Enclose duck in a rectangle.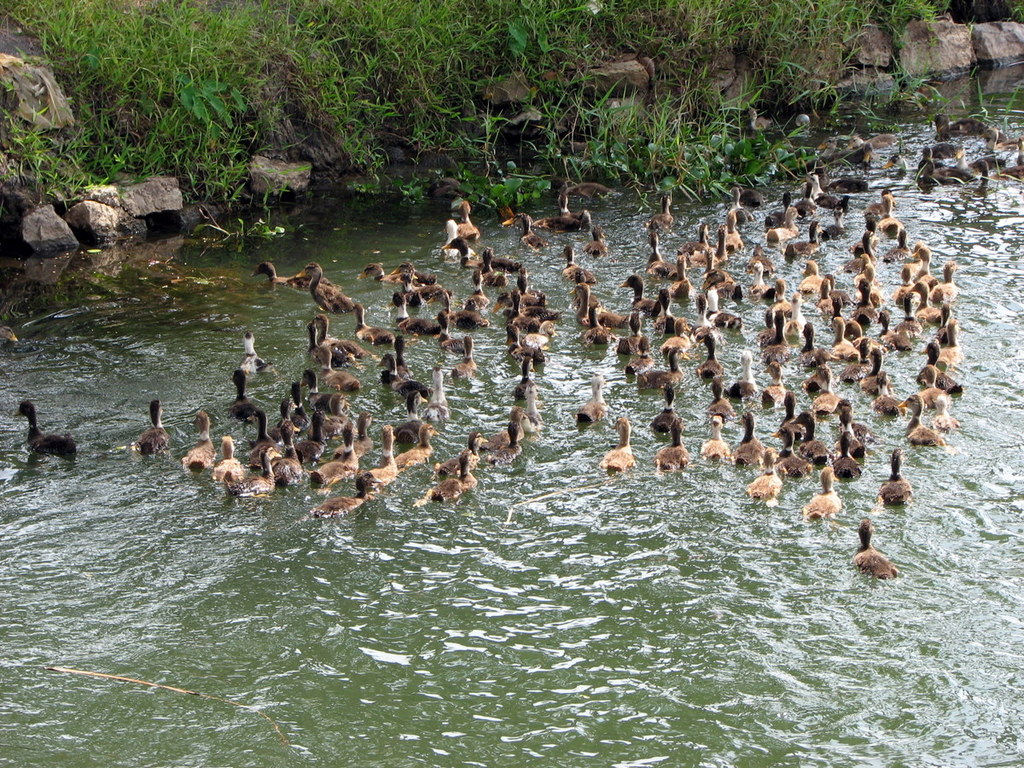
left=718, top=305, right=748, bottom=335.
